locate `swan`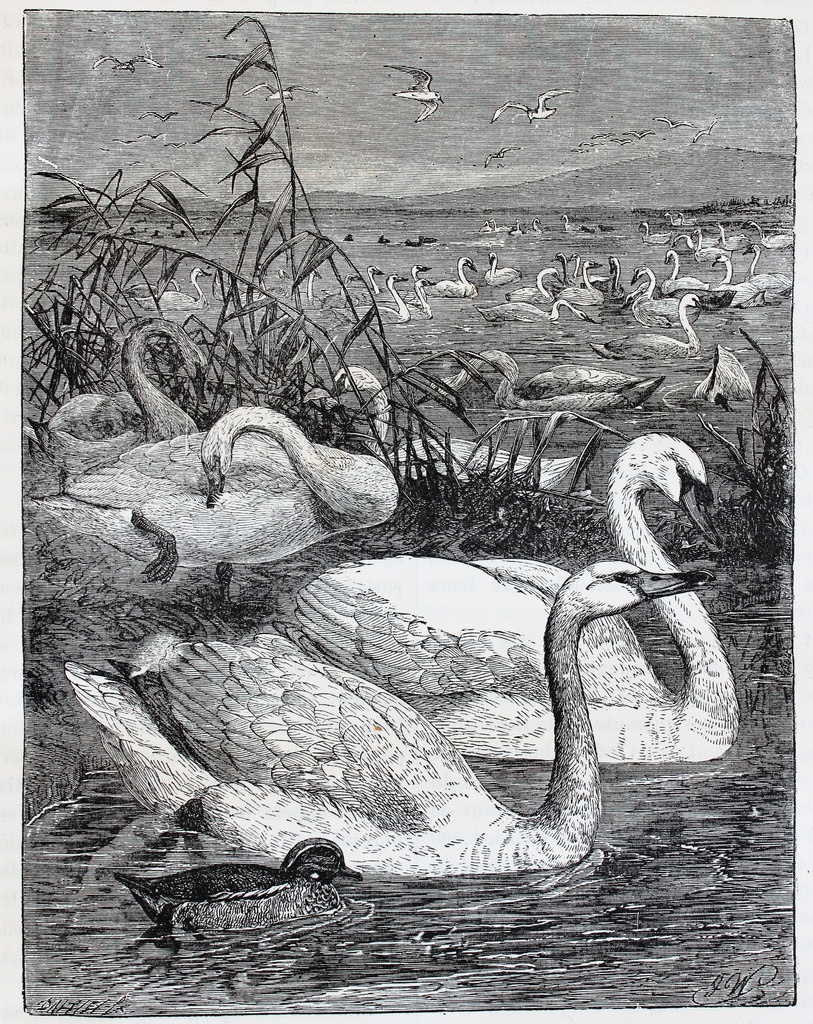
<region>384, 264, 432, 286</region>
